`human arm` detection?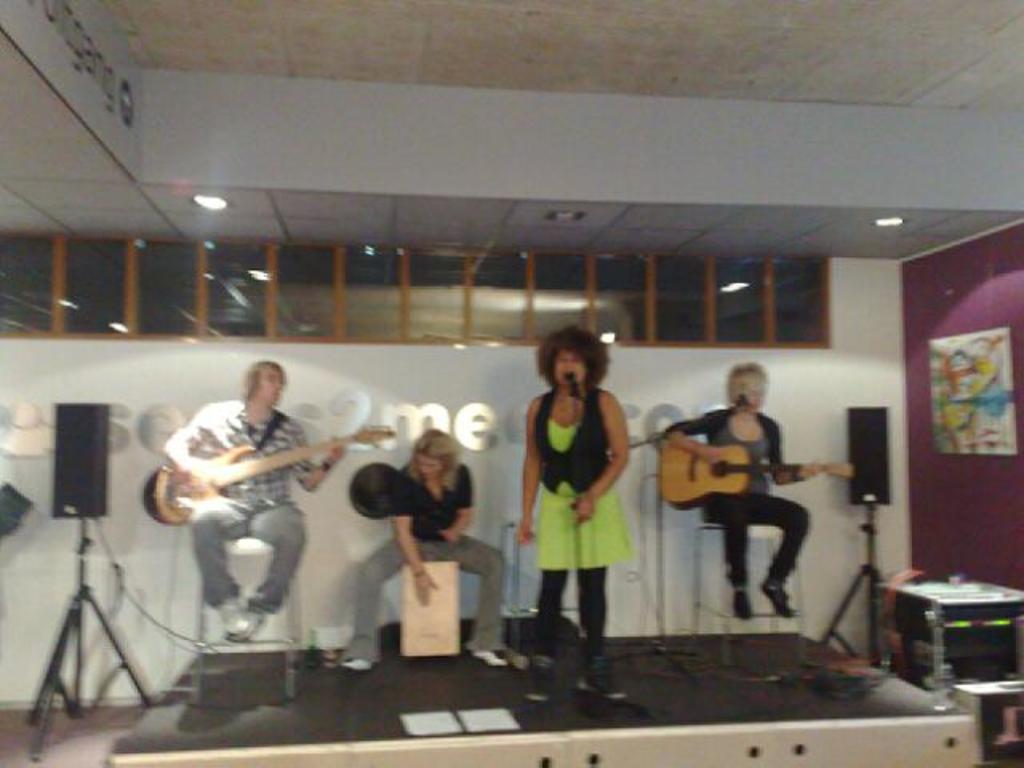
region(158, 410, 226, 498)
